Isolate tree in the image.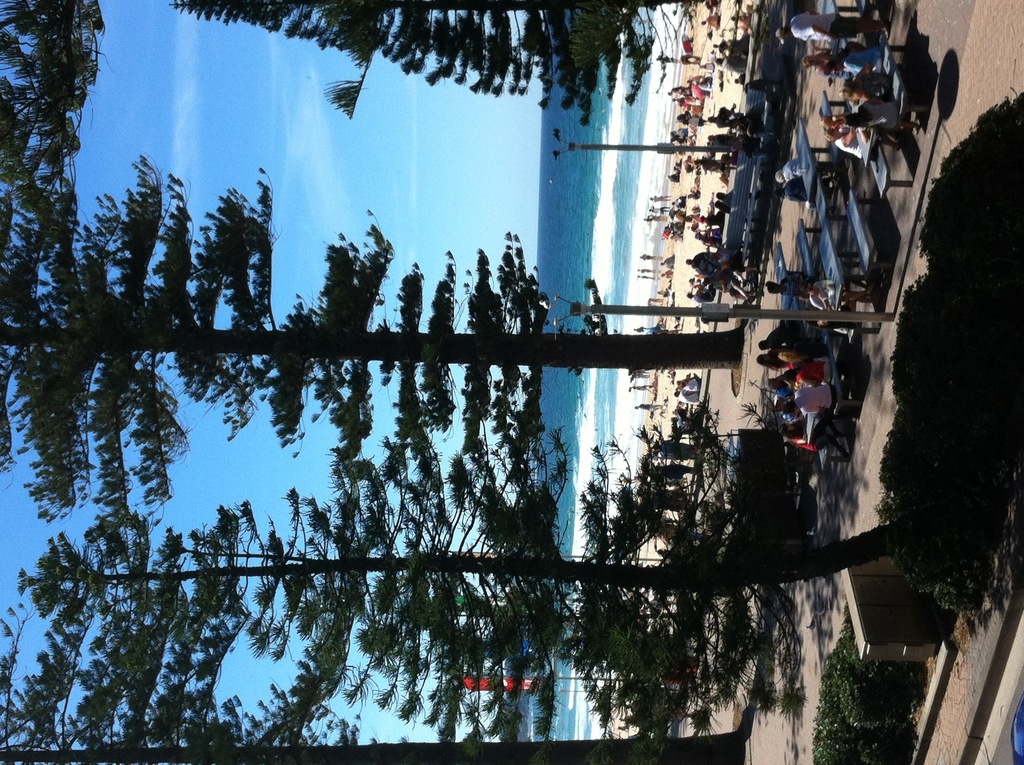
Isolated region: Rect(0, 614, 761, 764).
